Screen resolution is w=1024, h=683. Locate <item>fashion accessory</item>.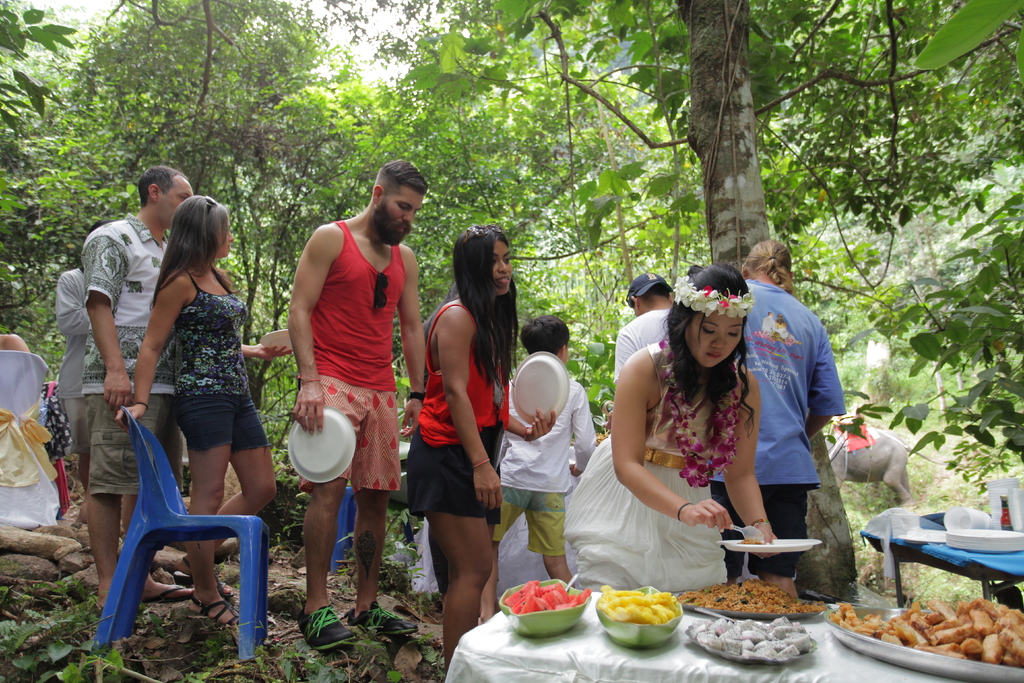
detection(627, 272, 674, 306).
